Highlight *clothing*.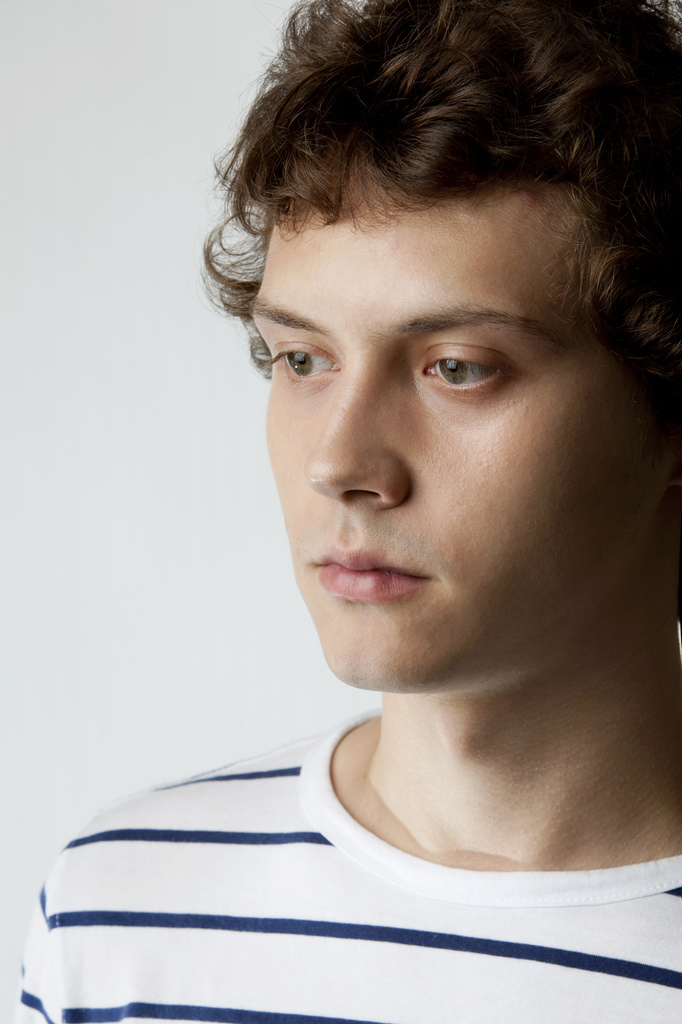
Highlighted region: [69, 715, 640, 1004].
